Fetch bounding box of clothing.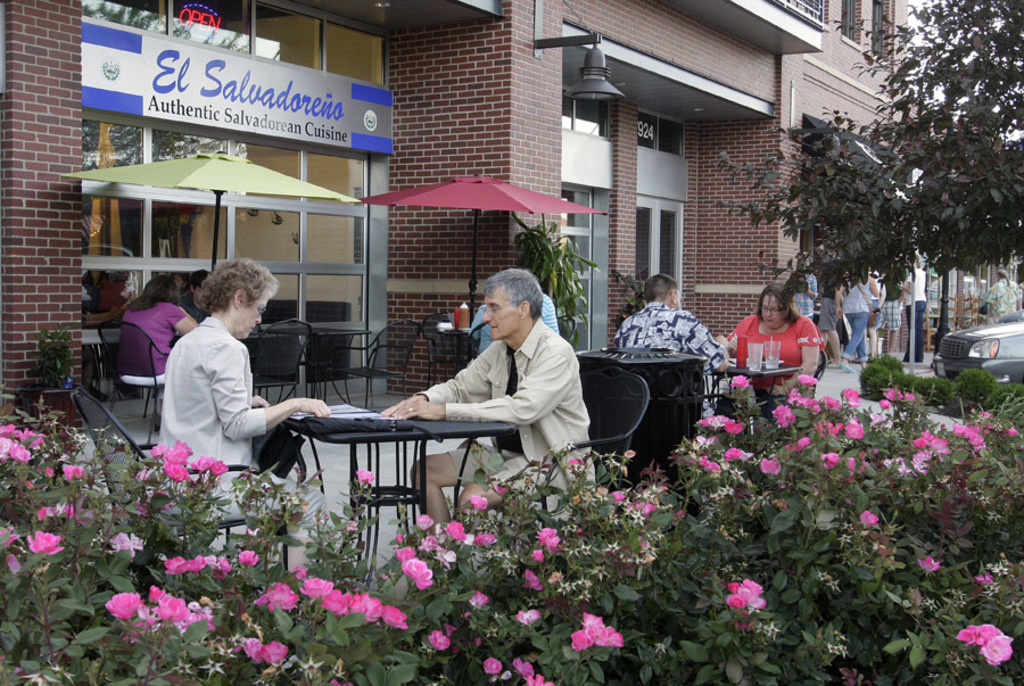
Bbox: bbox=[129, 307, 188, 359].
